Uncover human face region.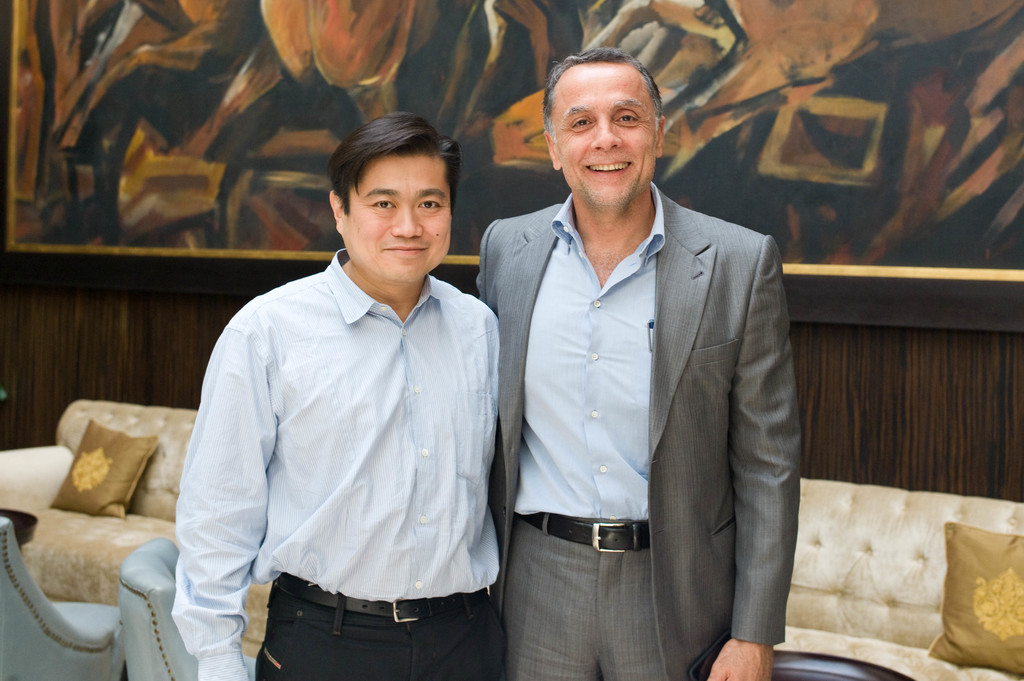
Uncovered: box(552, 70, 657, 211).
